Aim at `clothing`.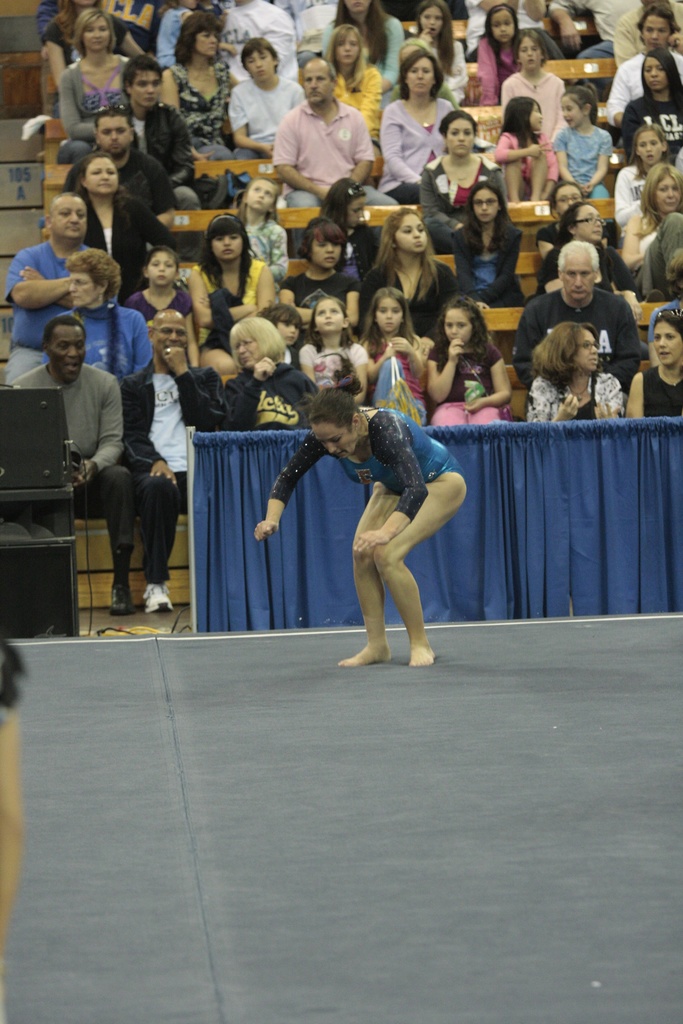
Aimed at x1=420 y1=149 x2=507 y2=239.
